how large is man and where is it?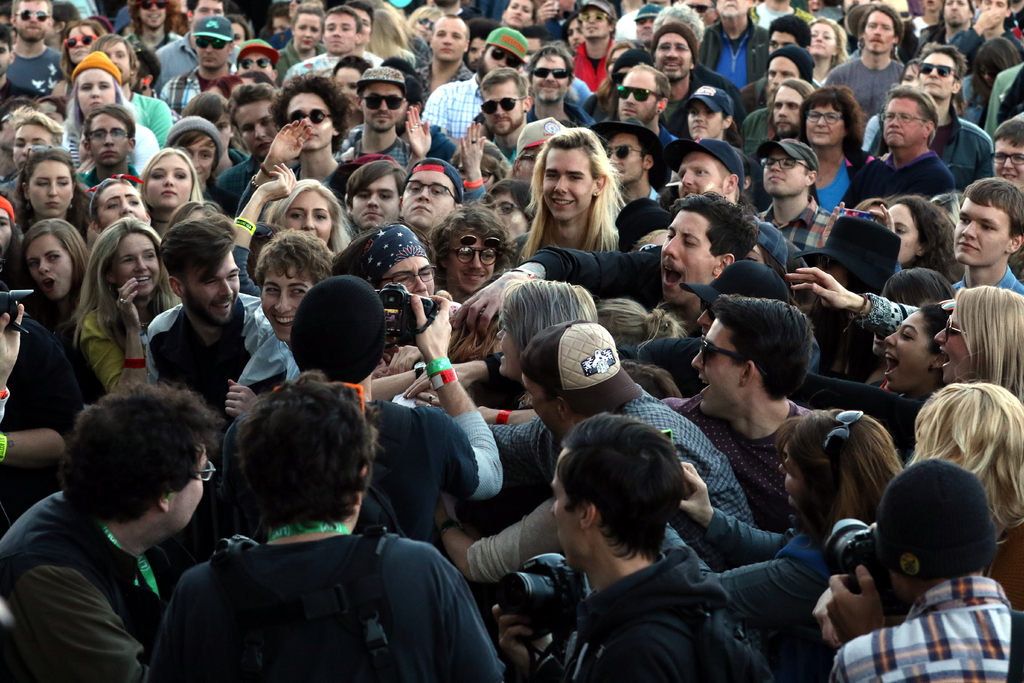
Bounding box: (6, 381, 238, 682).
